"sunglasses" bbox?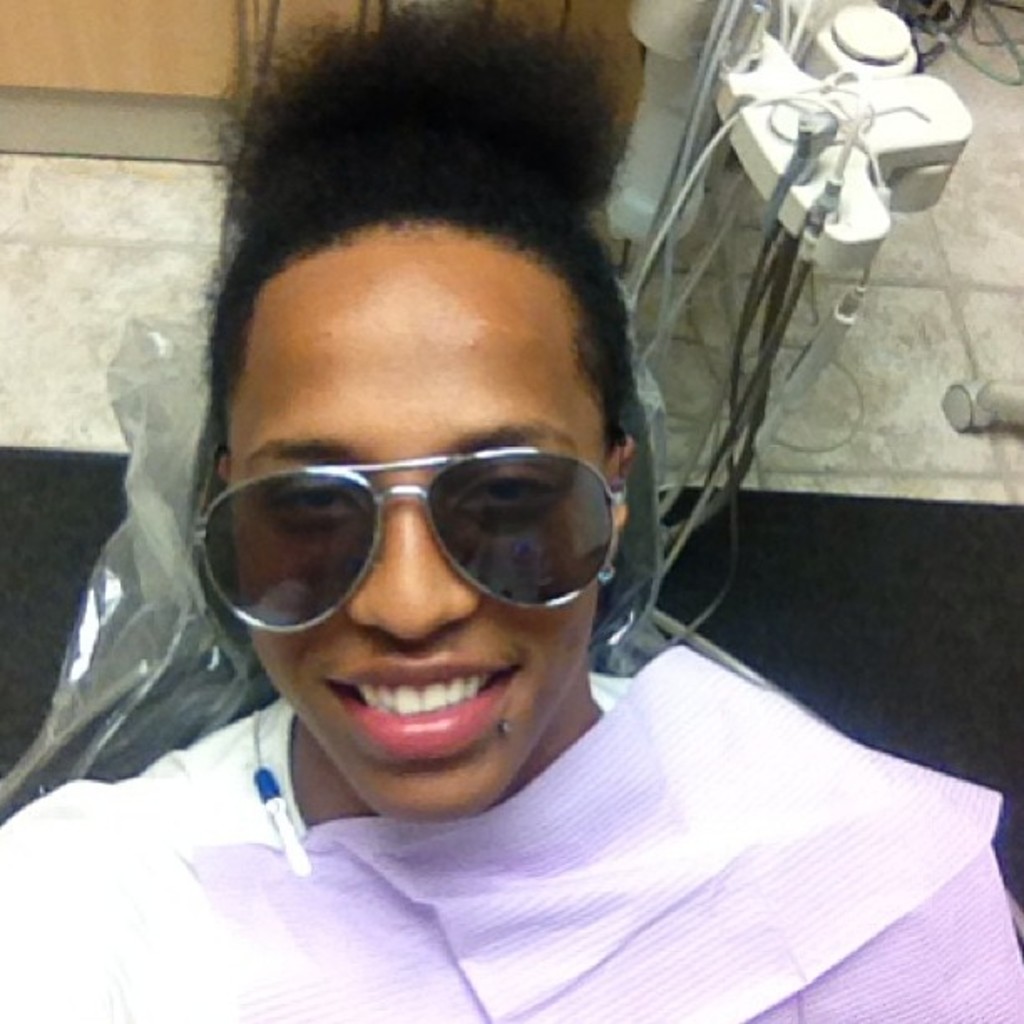
pyautogui.locateOnScreen(192, 437, 622, 639)
